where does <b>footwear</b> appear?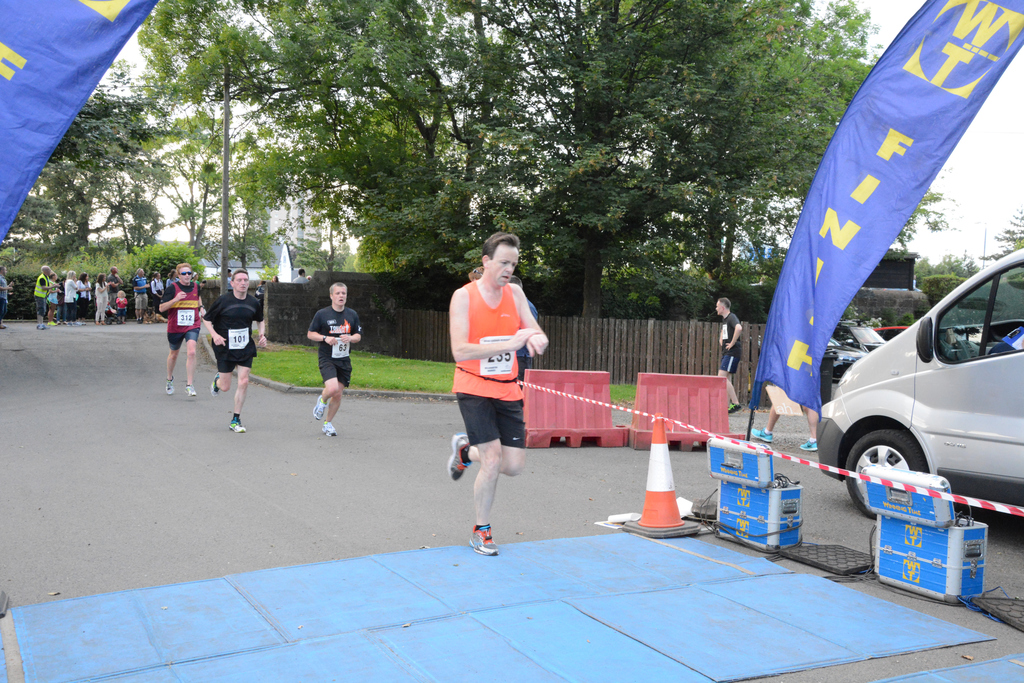
Appears at x1=447 y1=431 x2=468 y2=483.
